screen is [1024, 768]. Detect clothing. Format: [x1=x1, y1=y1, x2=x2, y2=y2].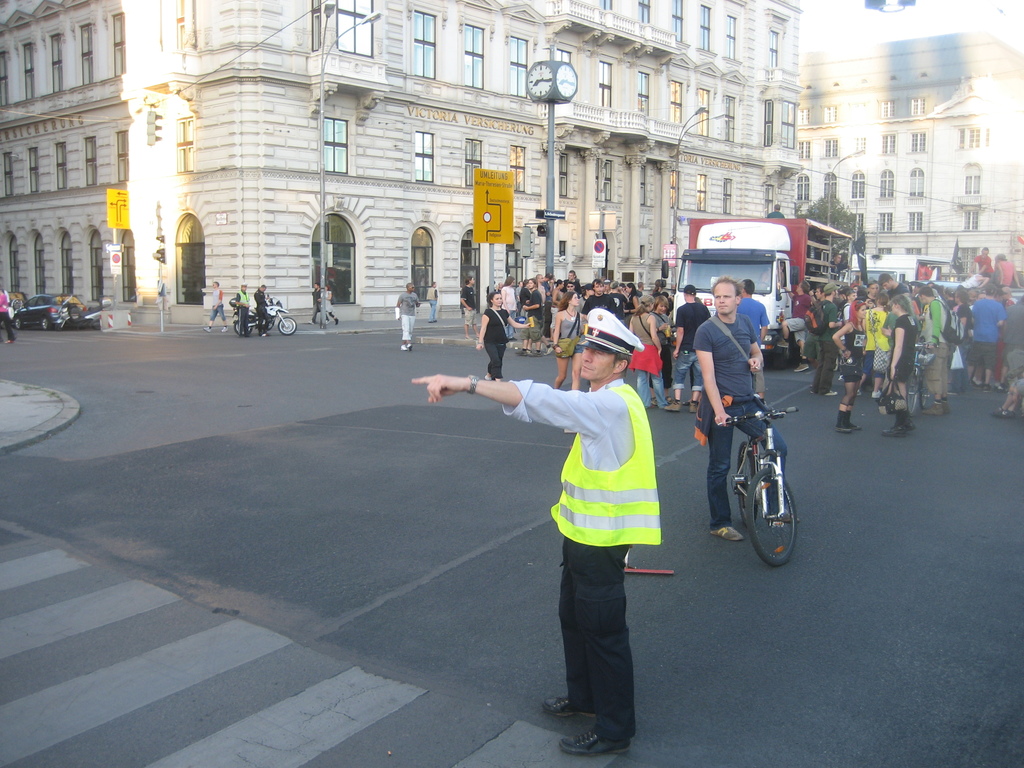
[x1=785, y1=285, x2=808, y2=359].
